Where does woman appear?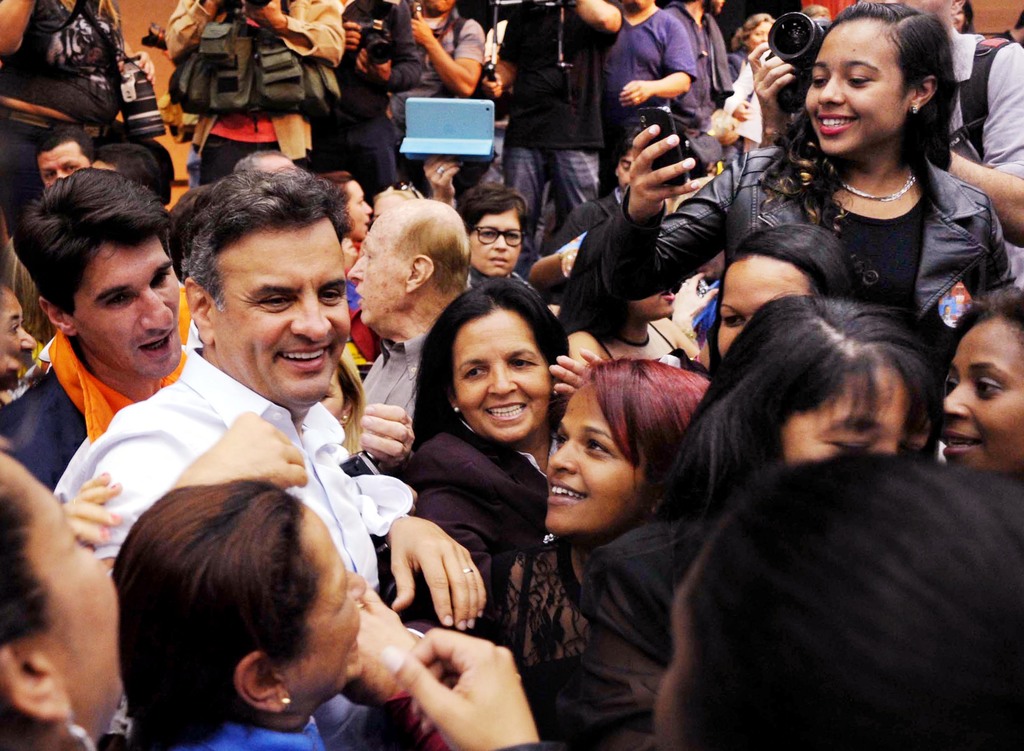
Appears at <bbox>465, 176, 531, 282</bbox>.
